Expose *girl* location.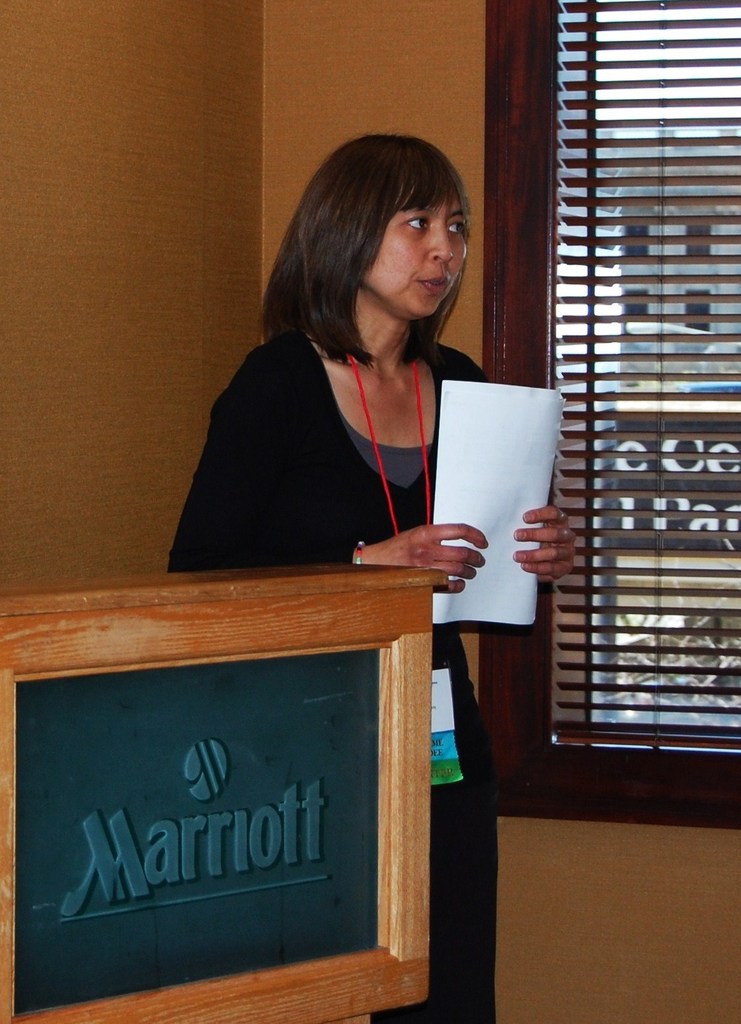
Exposed at select_region(162, 132, 579, 1023).
